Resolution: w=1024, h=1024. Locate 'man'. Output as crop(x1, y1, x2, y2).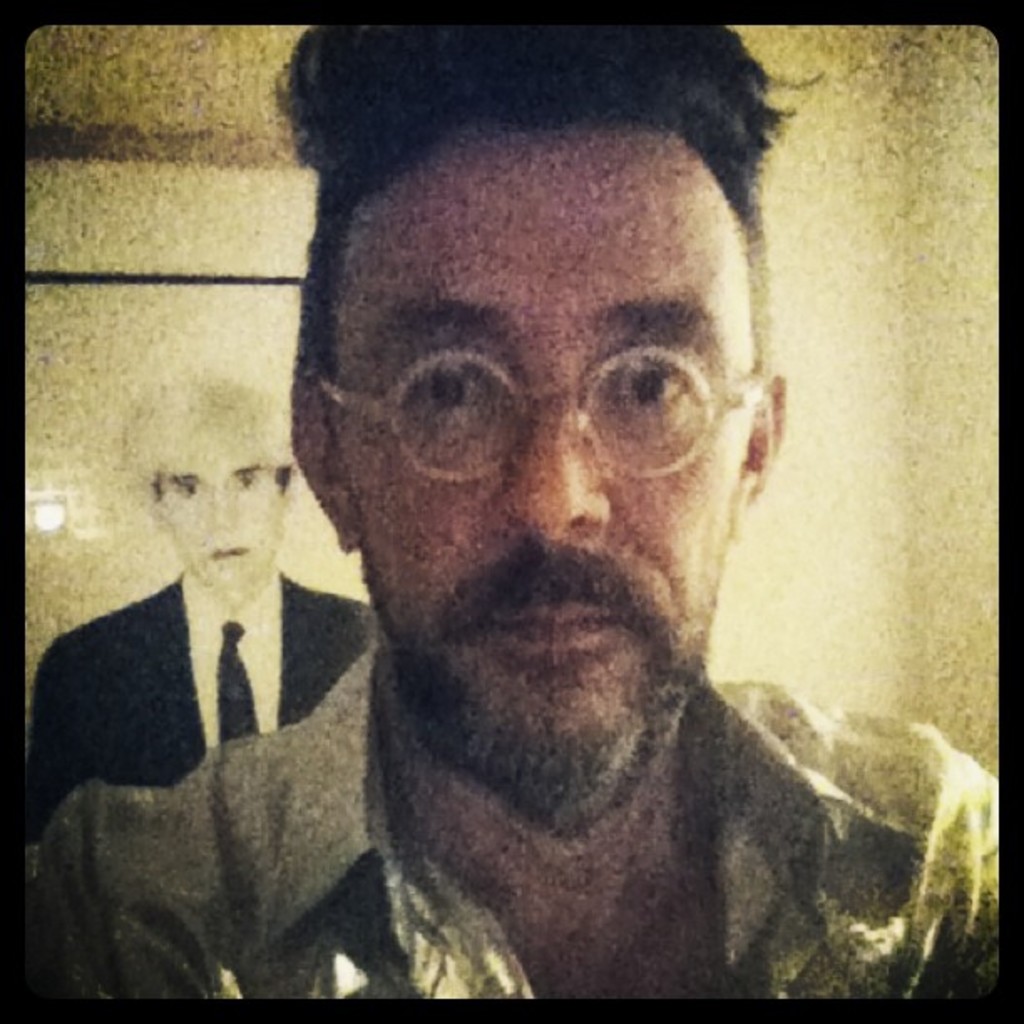
crop(33, 368, 368, 939).
